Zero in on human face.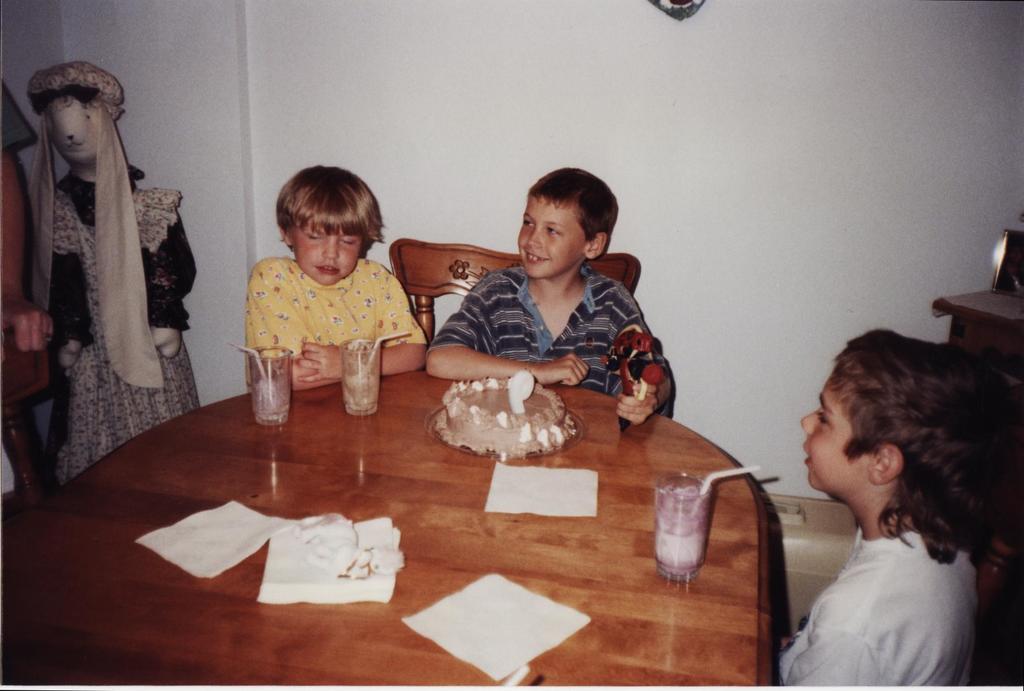
Zeroed in: Rect(515, 191, 593, 278).
